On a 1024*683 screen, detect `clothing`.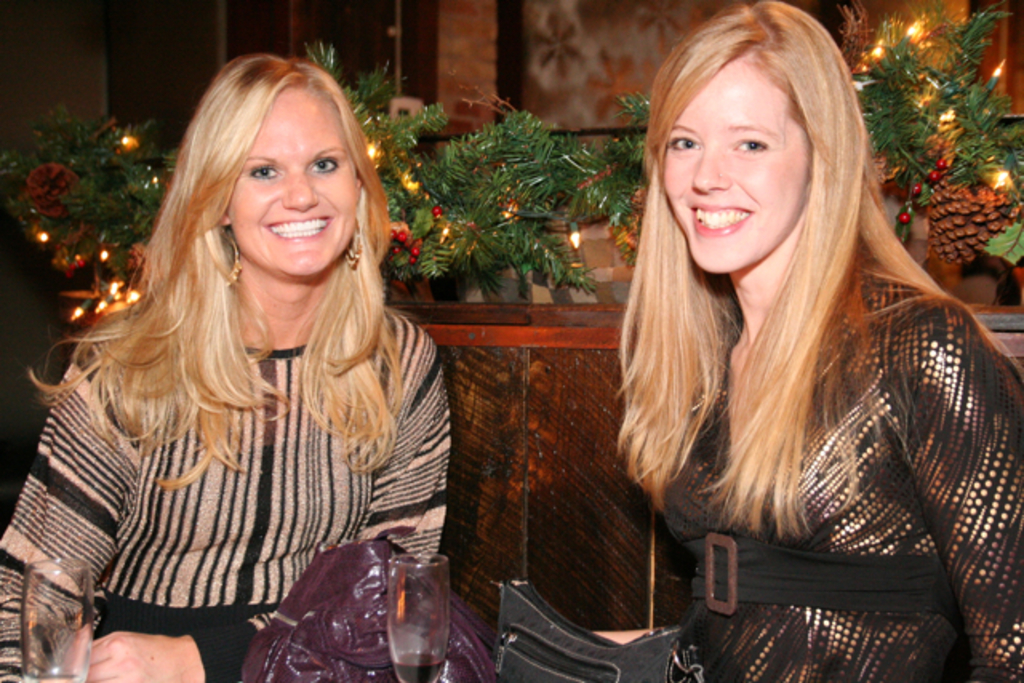
rect(661, 274, 1022, 681).
